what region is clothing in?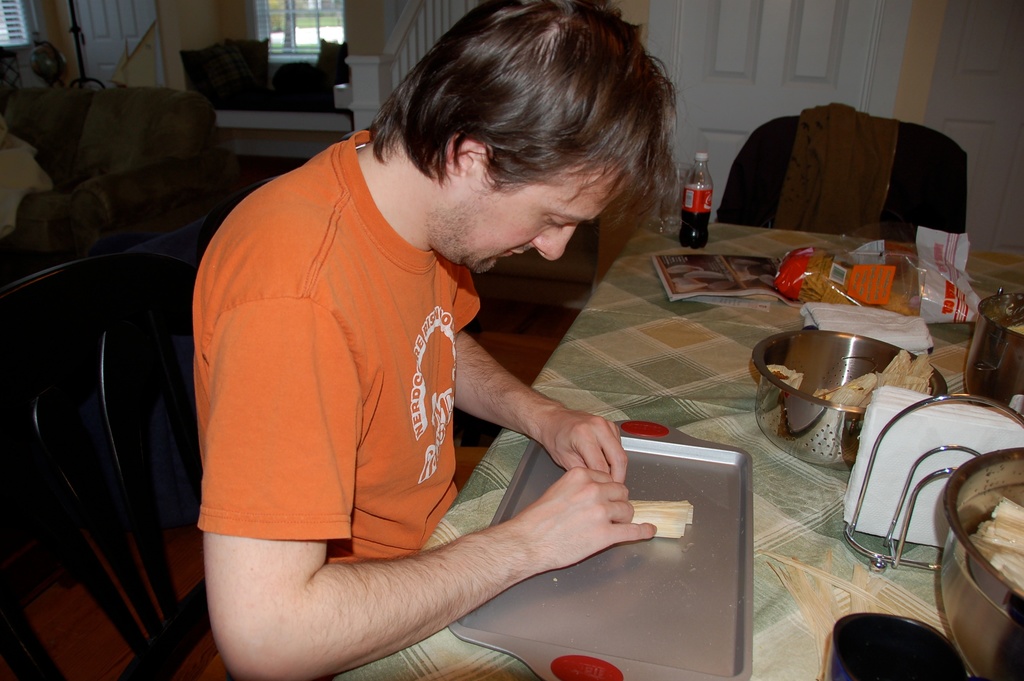
<region>772, 101, 898, 238</region>.
